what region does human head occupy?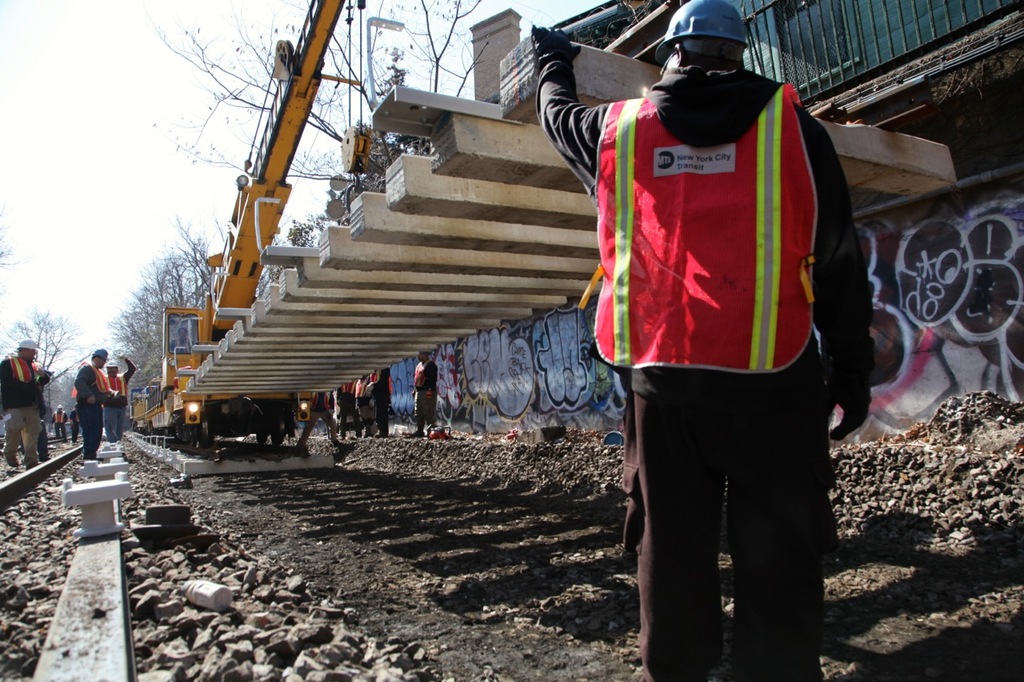
(174, 326, 190, 344).
